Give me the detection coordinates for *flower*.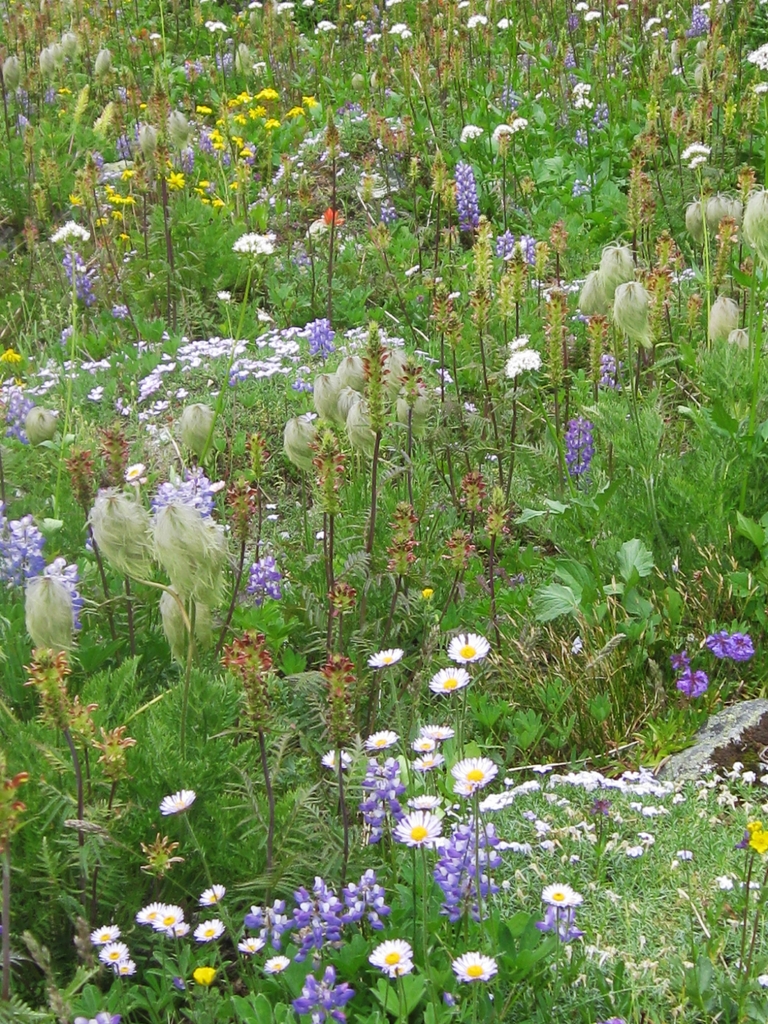
Rect(708, 634, 754, 667).
